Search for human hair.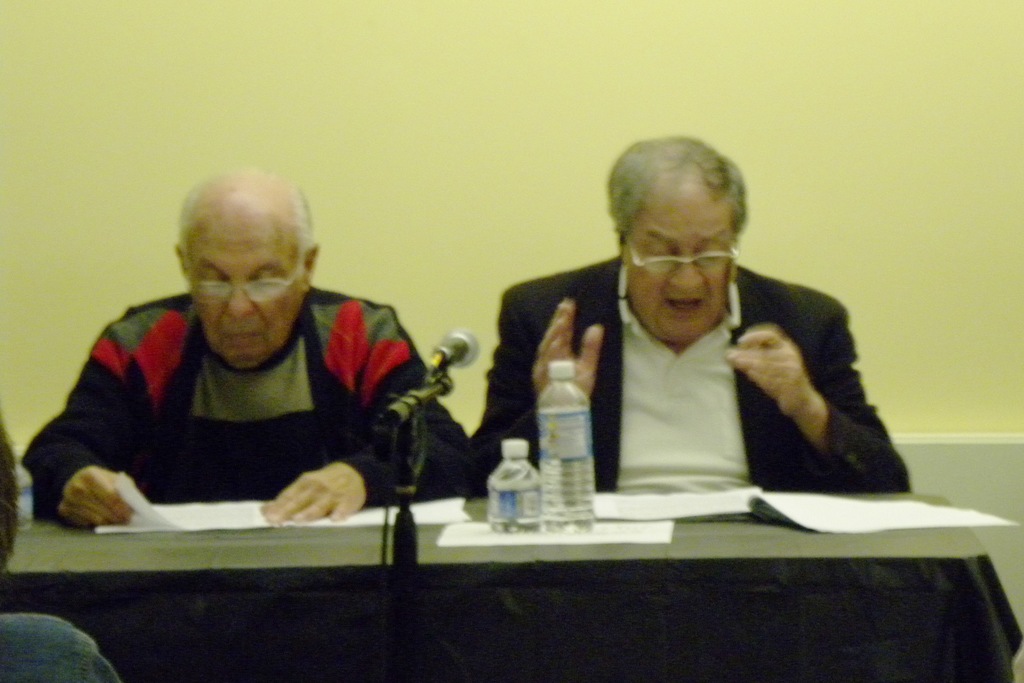
Found at select_region(607, 129, 746, 247).
